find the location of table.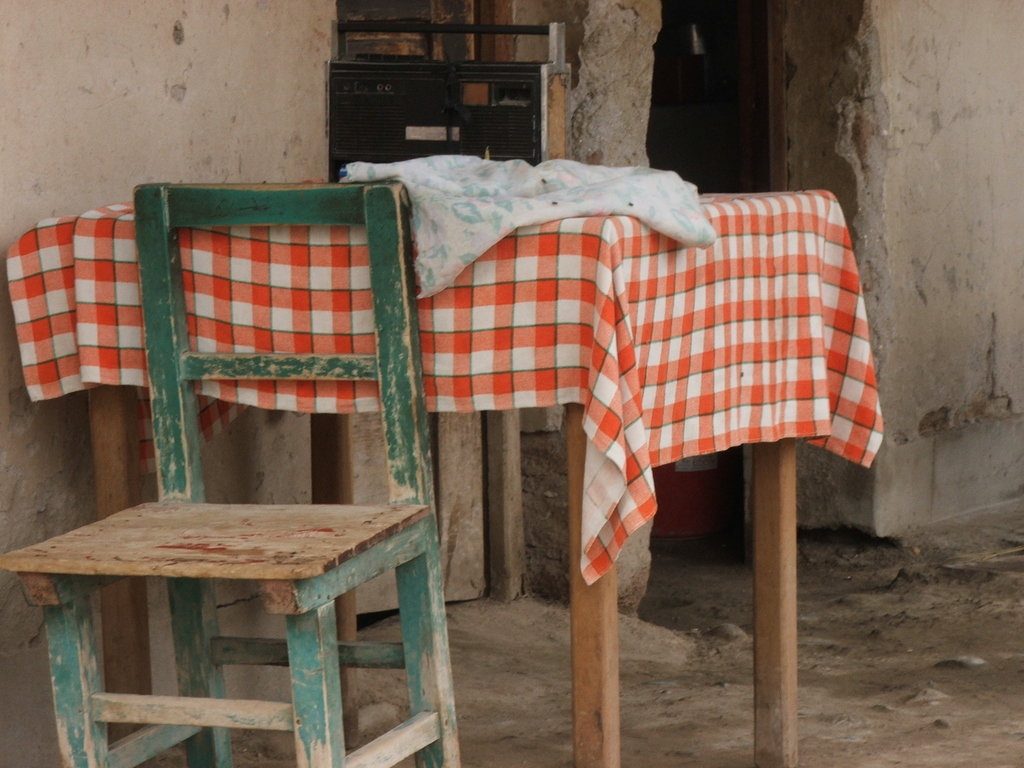
Location: 0 196 891 738.
